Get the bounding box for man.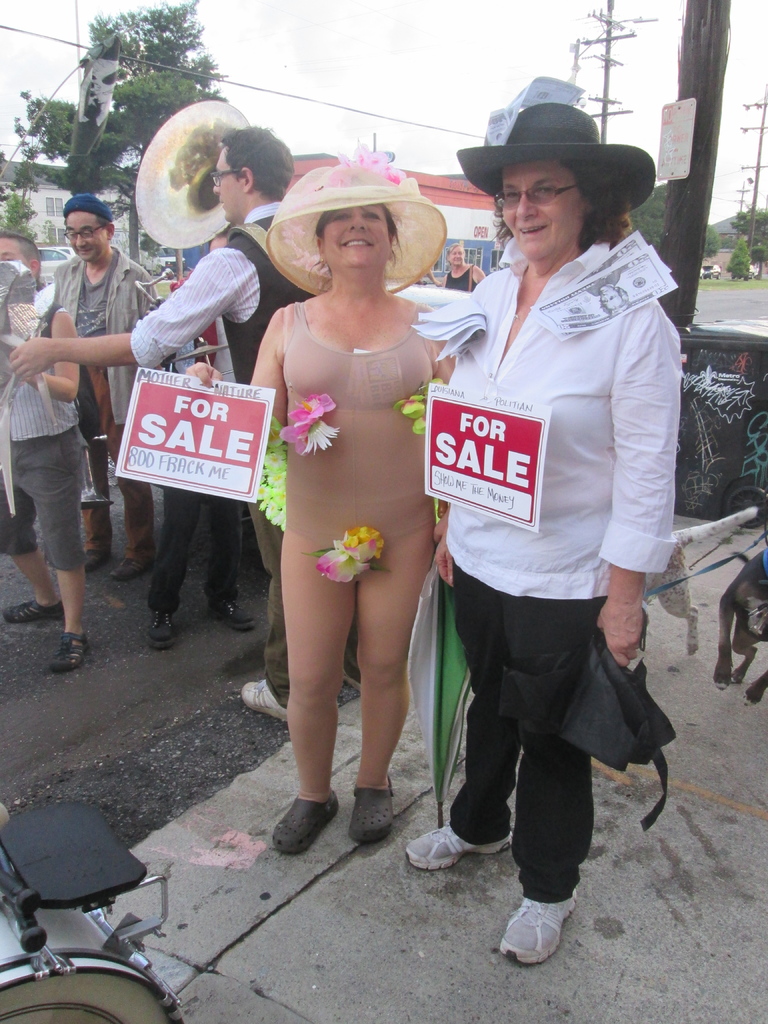
<region>38, 198, 164, 584</region>.
